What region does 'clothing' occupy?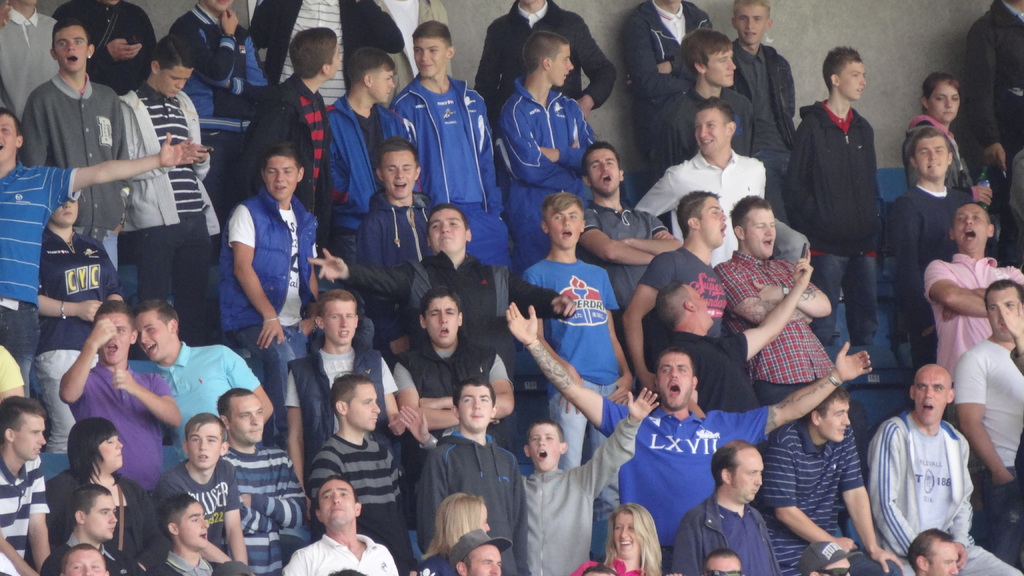
bbox=(159, 460, 232, 543).
